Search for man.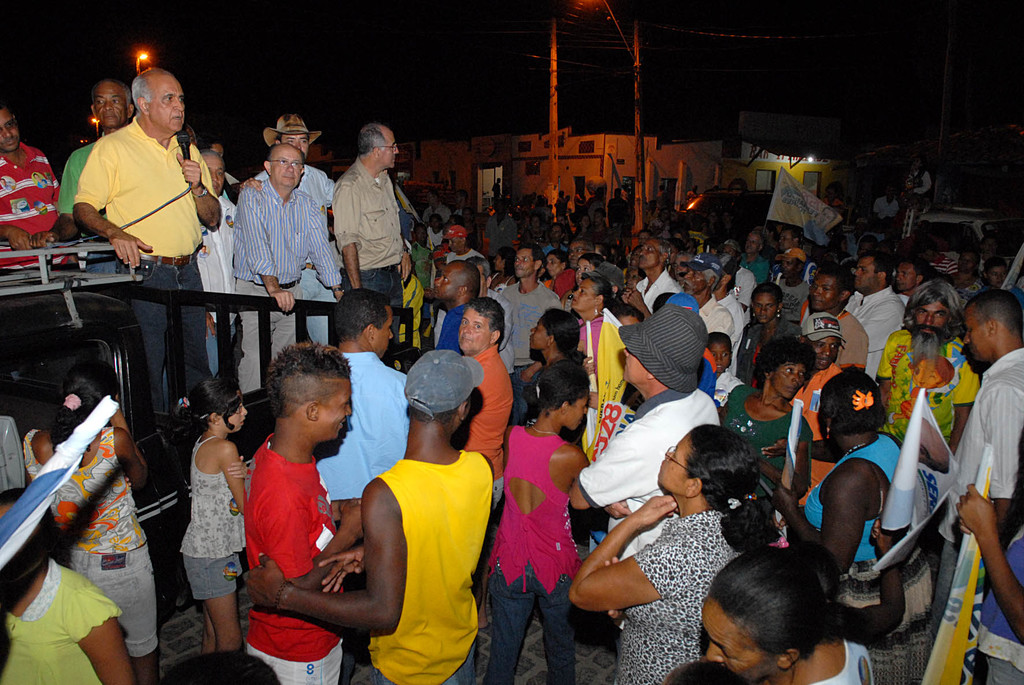
Found at bbox=[583, 188, 603, 225].
